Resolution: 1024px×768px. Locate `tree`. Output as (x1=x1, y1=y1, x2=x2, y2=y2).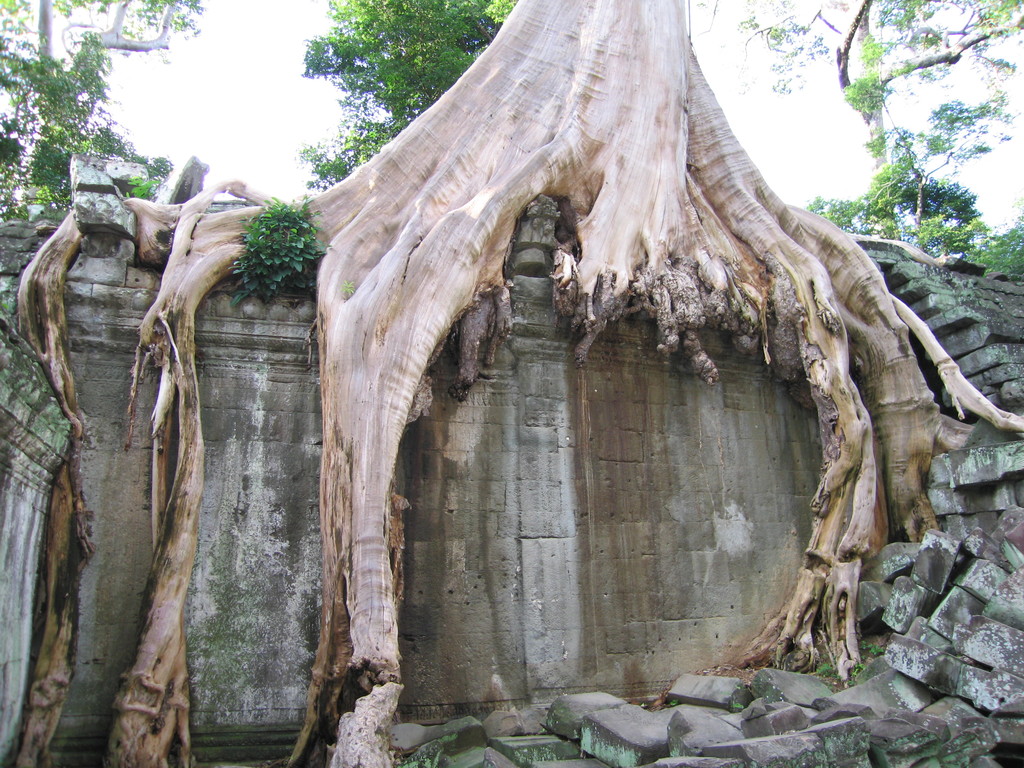
(x1=292, y1=0, x2=529, y2=182).
